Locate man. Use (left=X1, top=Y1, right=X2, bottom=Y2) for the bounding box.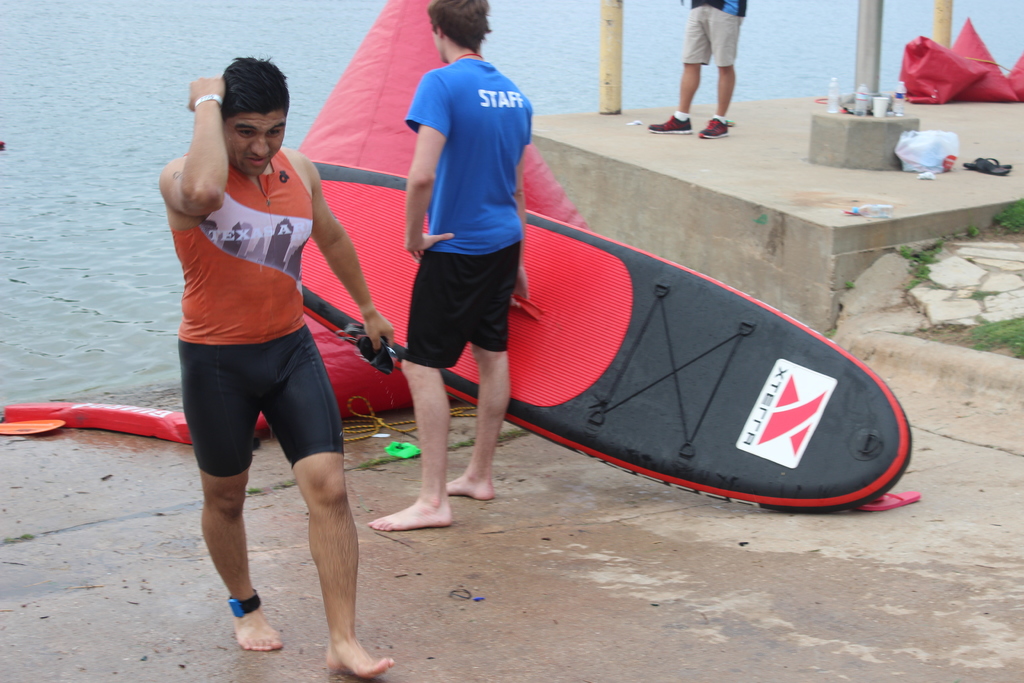
(left=143, top=62, right=373, bottom=637).
